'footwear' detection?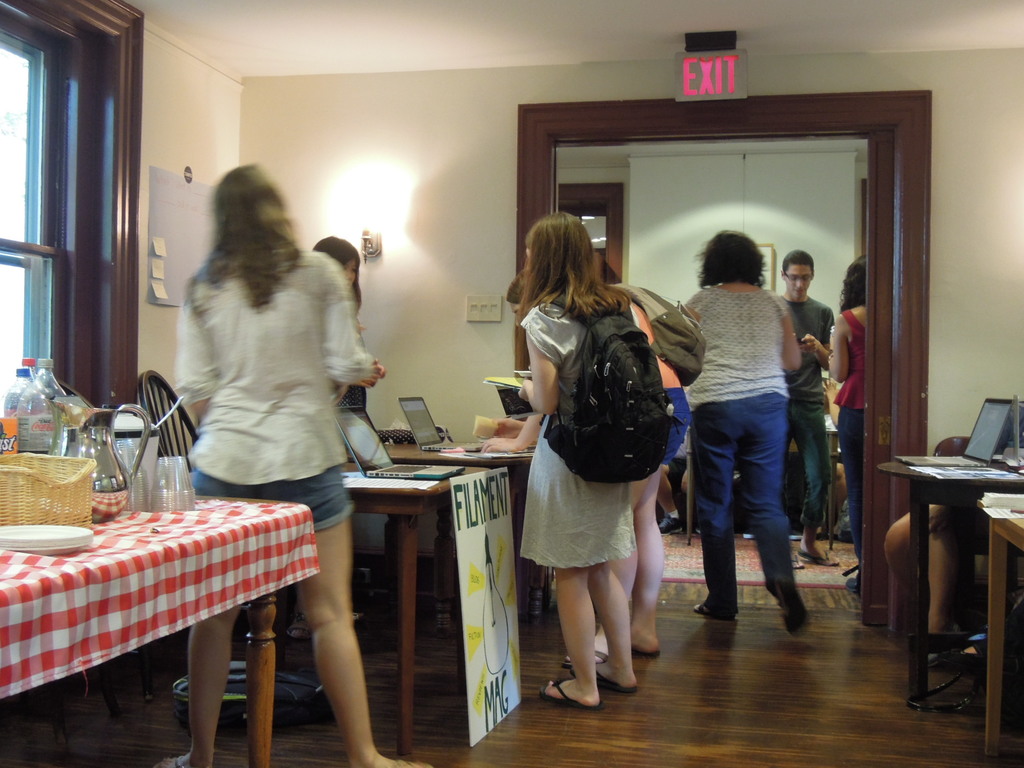
detection(700, 603, 742, 623)
